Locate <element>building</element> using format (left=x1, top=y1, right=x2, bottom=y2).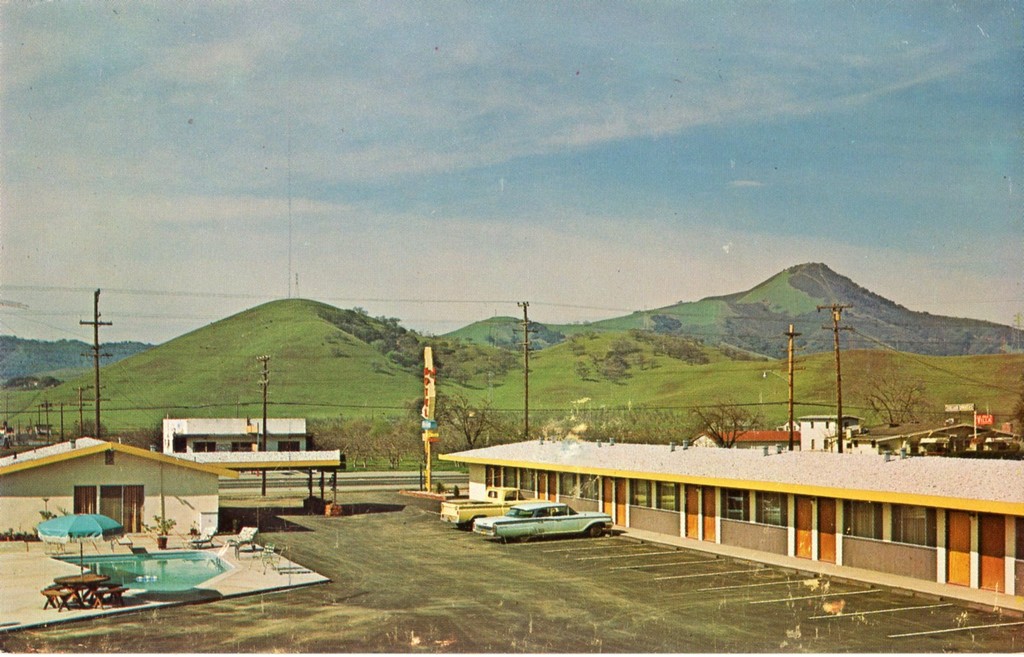
(left=436, top=451, right=1023, bottom=604).
